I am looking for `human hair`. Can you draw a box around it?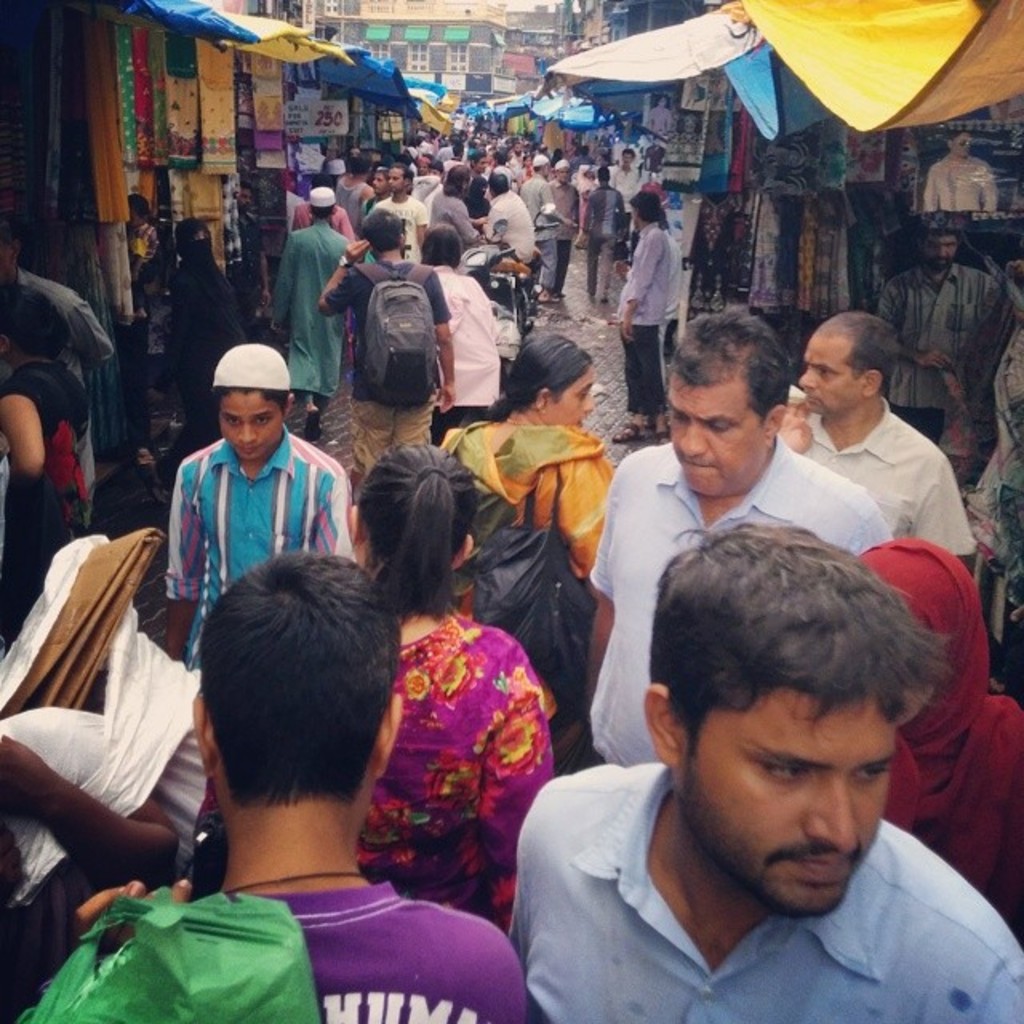
Sure, the bounding box is {"x1": 662, "y1": 525, "x2": 944, "y2": 846}.
